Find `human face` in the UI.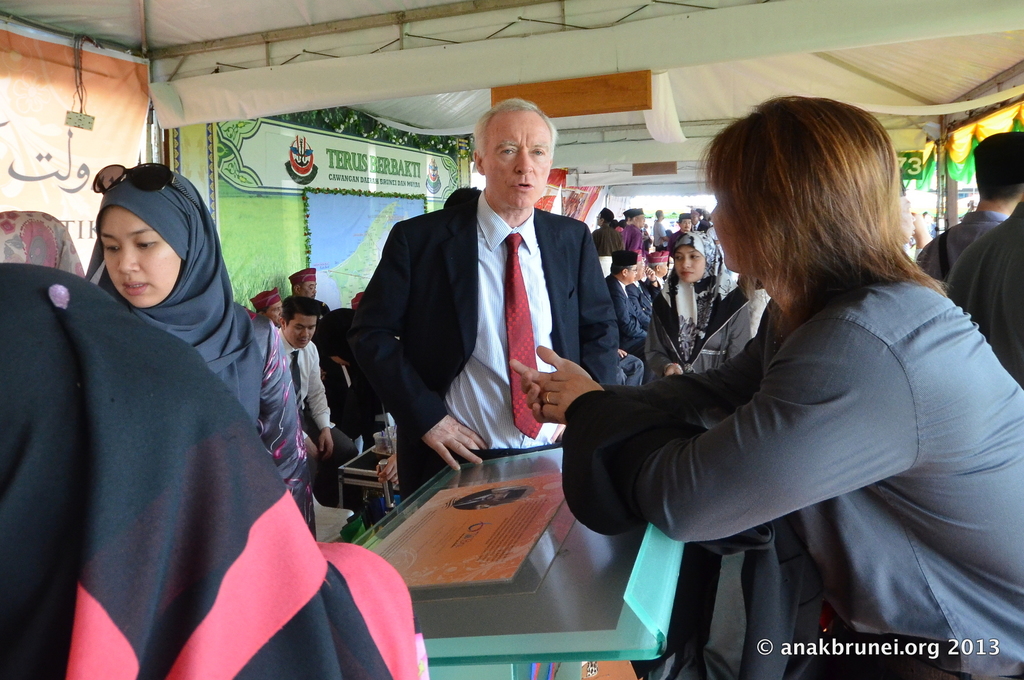
UI element at 708 172 750 271.
